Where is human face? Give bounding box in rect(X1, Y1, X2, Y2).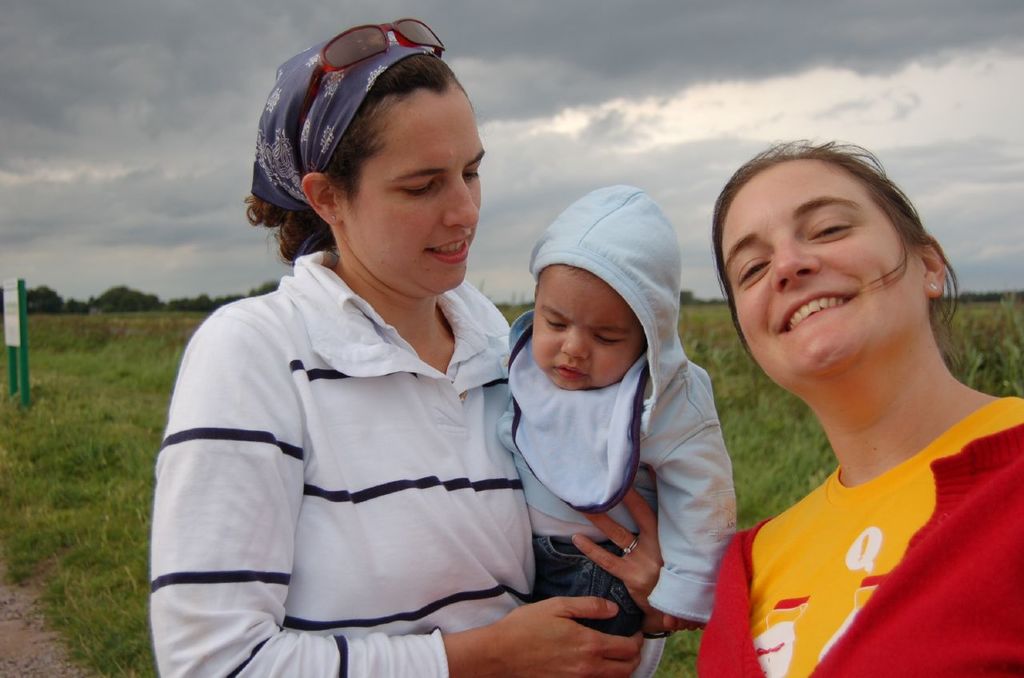
rect(533, 266, 643, 392).
